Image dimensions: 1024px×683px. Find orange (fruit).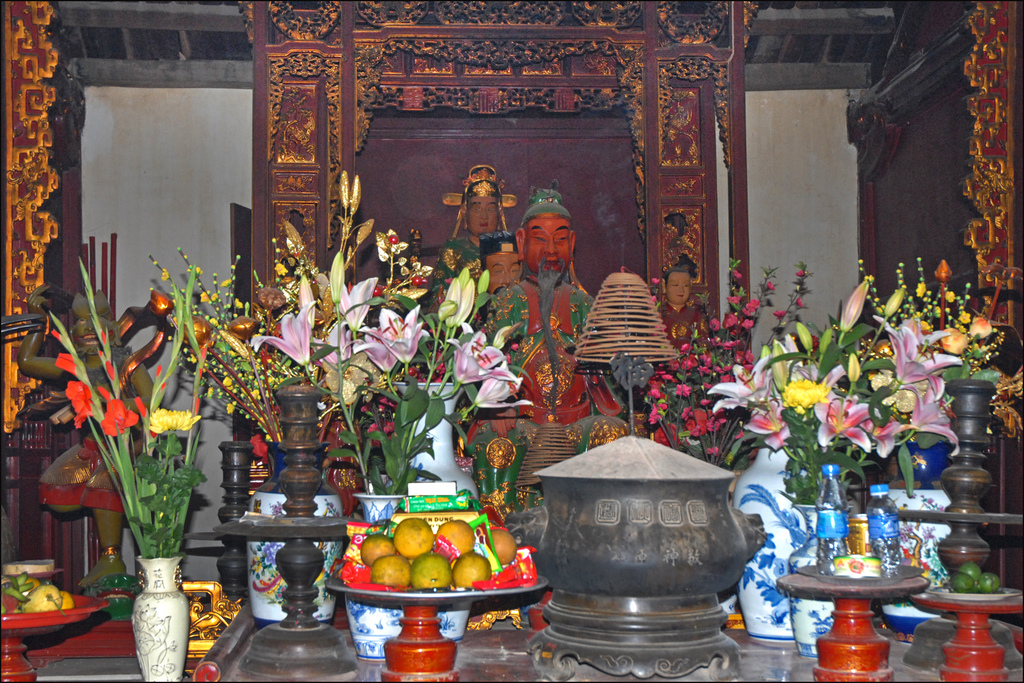
(435, 520, 480, 553).
